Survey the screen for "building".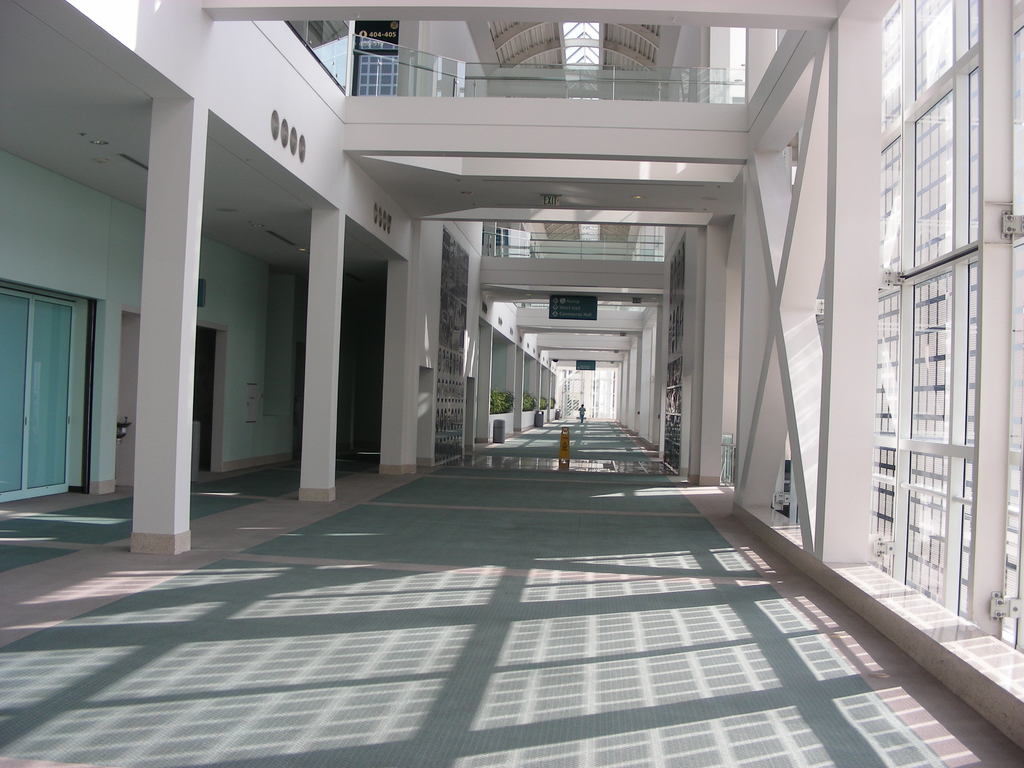
Survey found: [0, 0, 1023, 767].
